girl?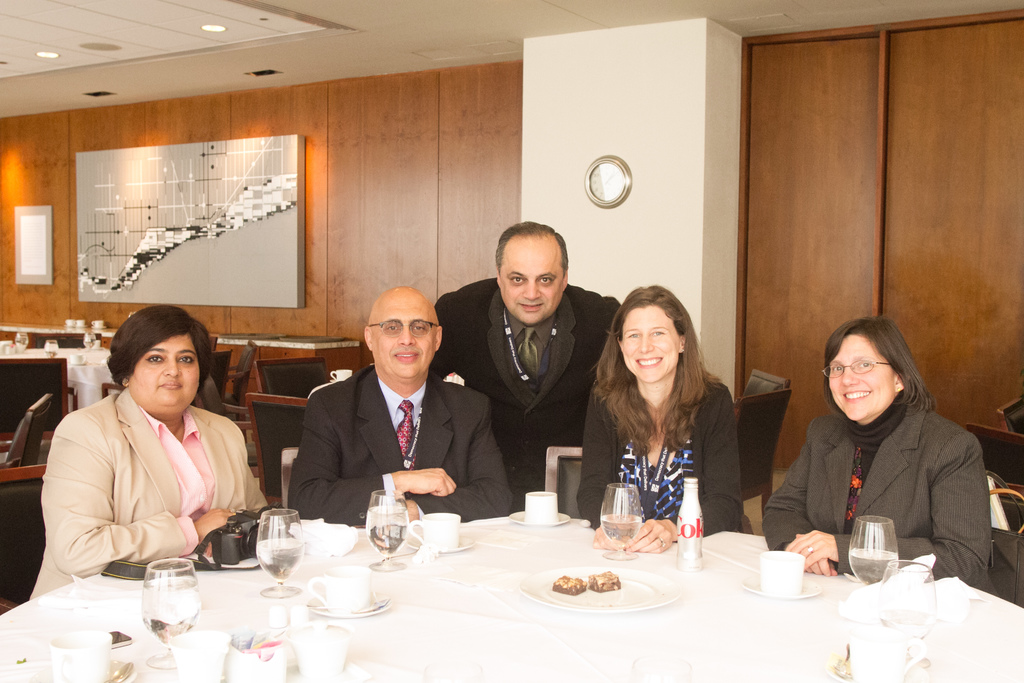
bbox=(574, 286, 744, 538)
